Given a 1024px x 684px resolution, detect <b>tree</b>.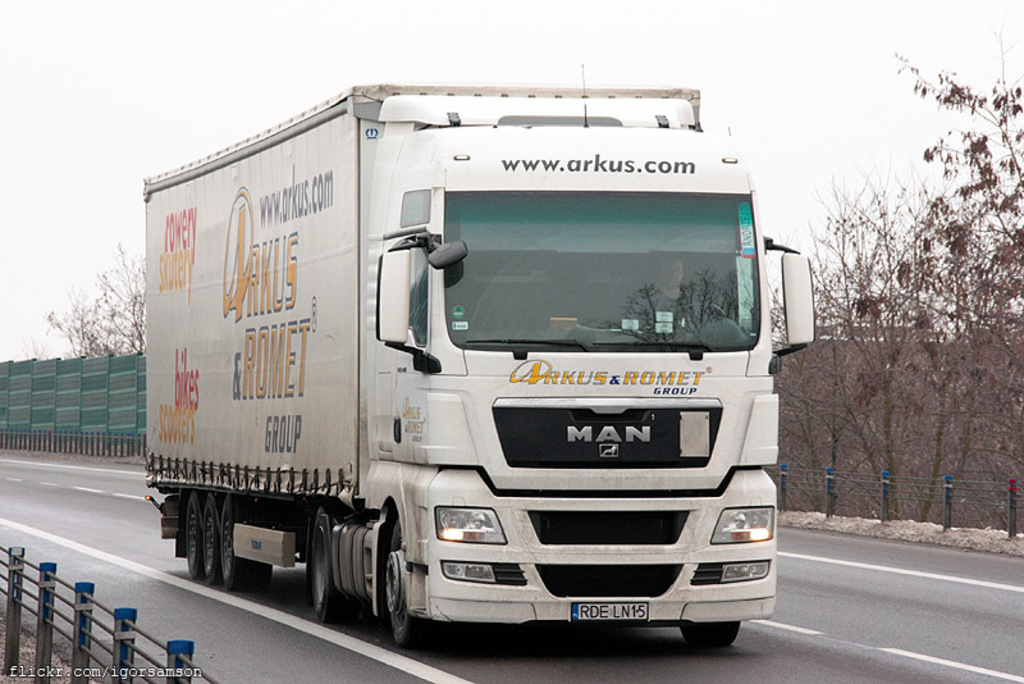
bbox=[41, 233, 147, 352].
